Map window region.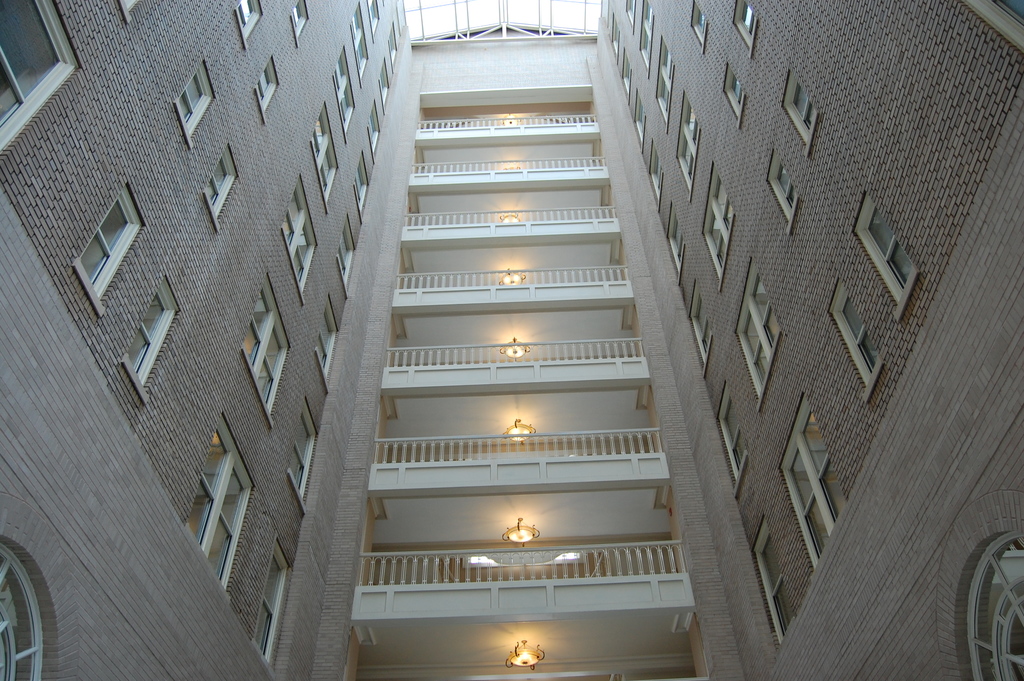
Mapped to detection(0, 540, 42, 680).
